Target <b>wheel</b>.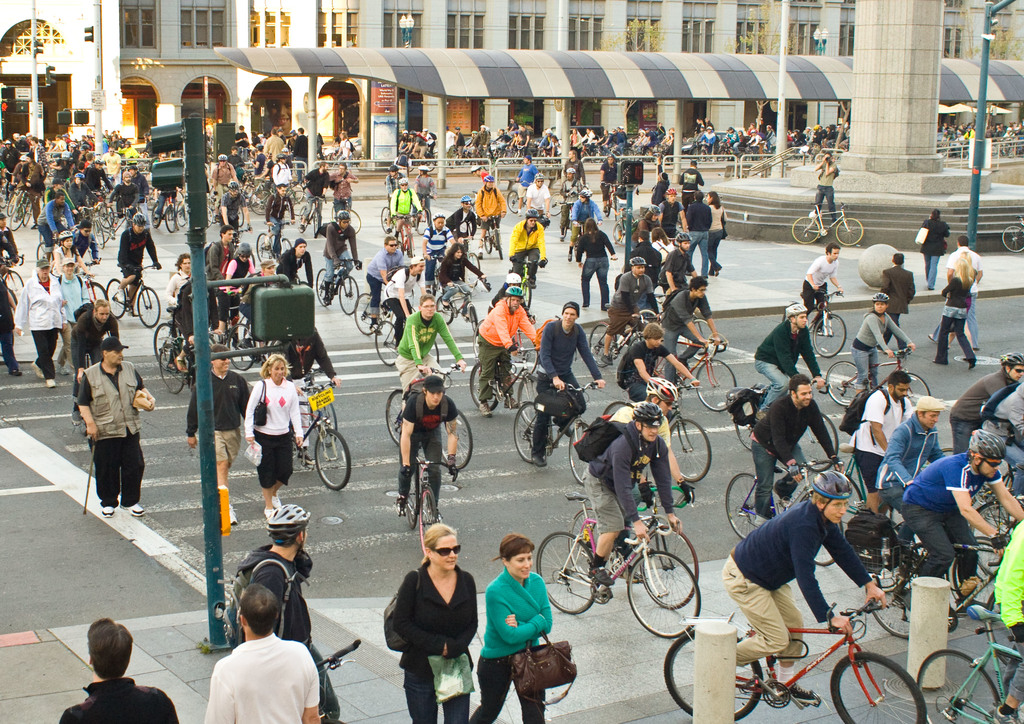
Target region: [x1=637, y1=518, x2=700, y2=607].
